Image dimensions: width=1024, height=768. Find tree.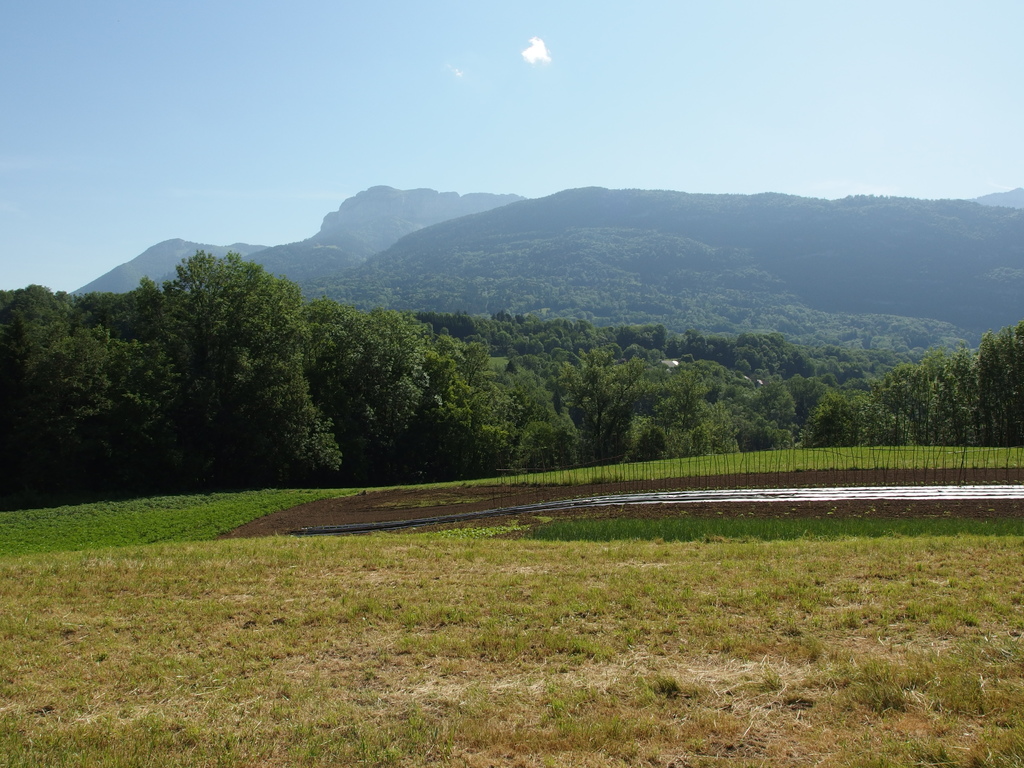
pyautogui.locateOnScreen(137, 246, 316, 482).
